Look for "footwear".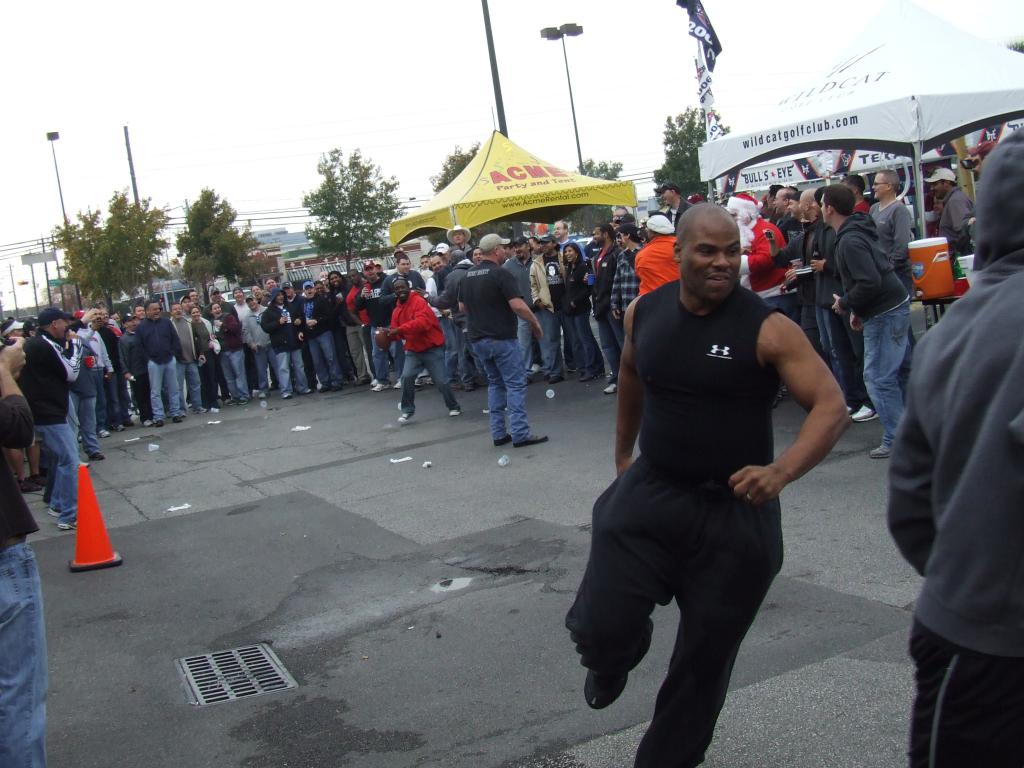
Found: [x1=100, y1=430, x2=106, y2=438].
